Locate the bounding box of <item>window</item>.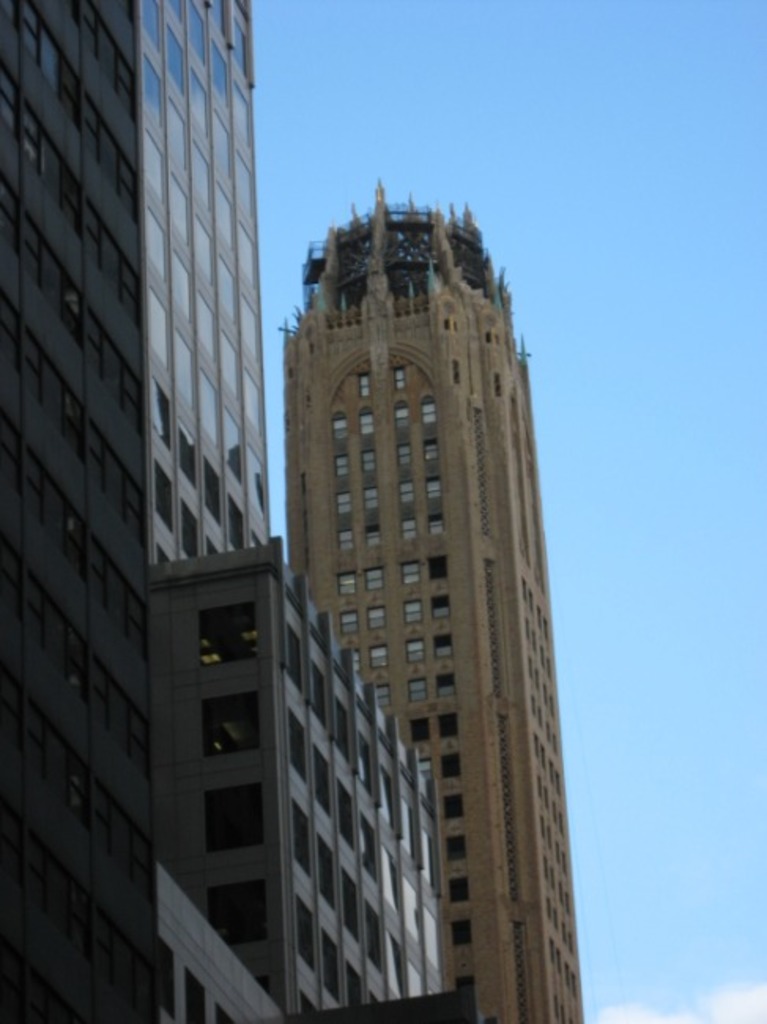
Bounding box: <box>365,599,386,629</box>.
